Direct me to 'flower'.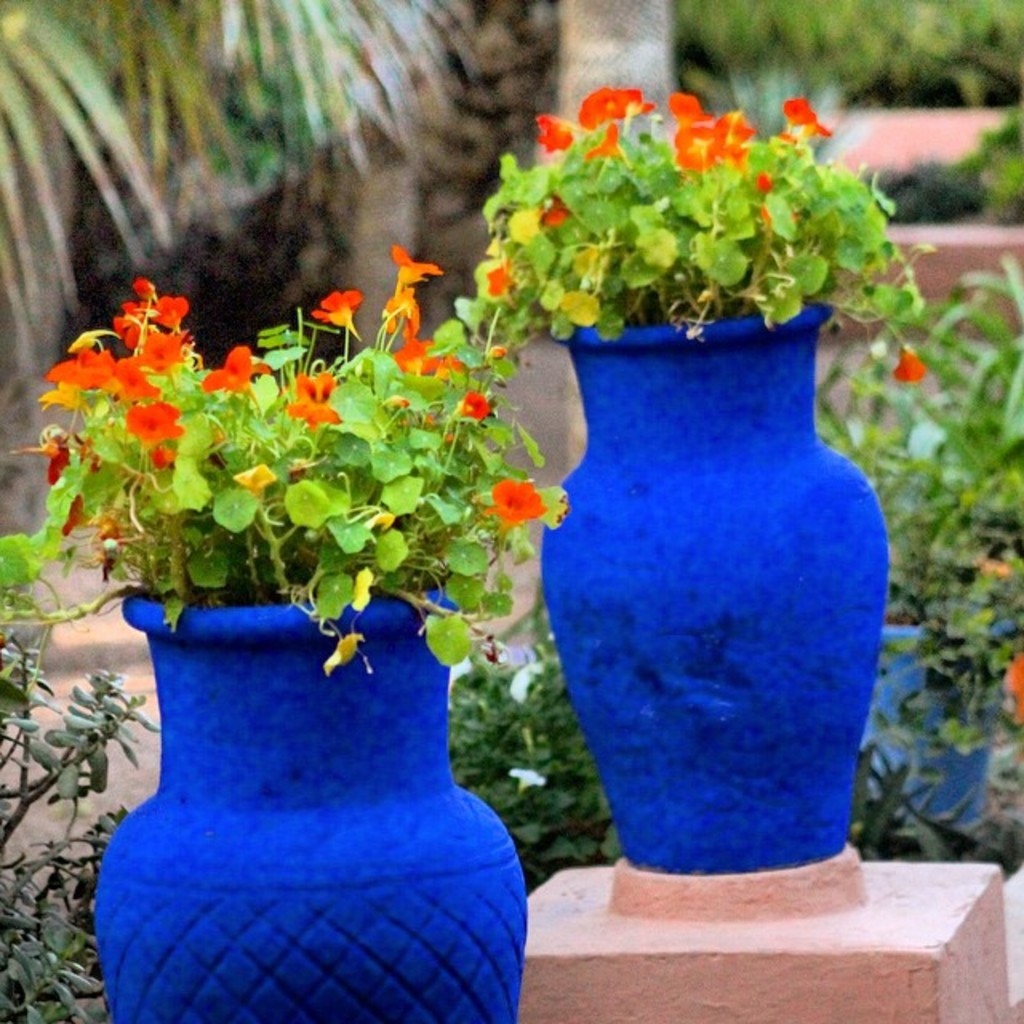
Direction: left=998, top=654, right=1022, bottom=725.
